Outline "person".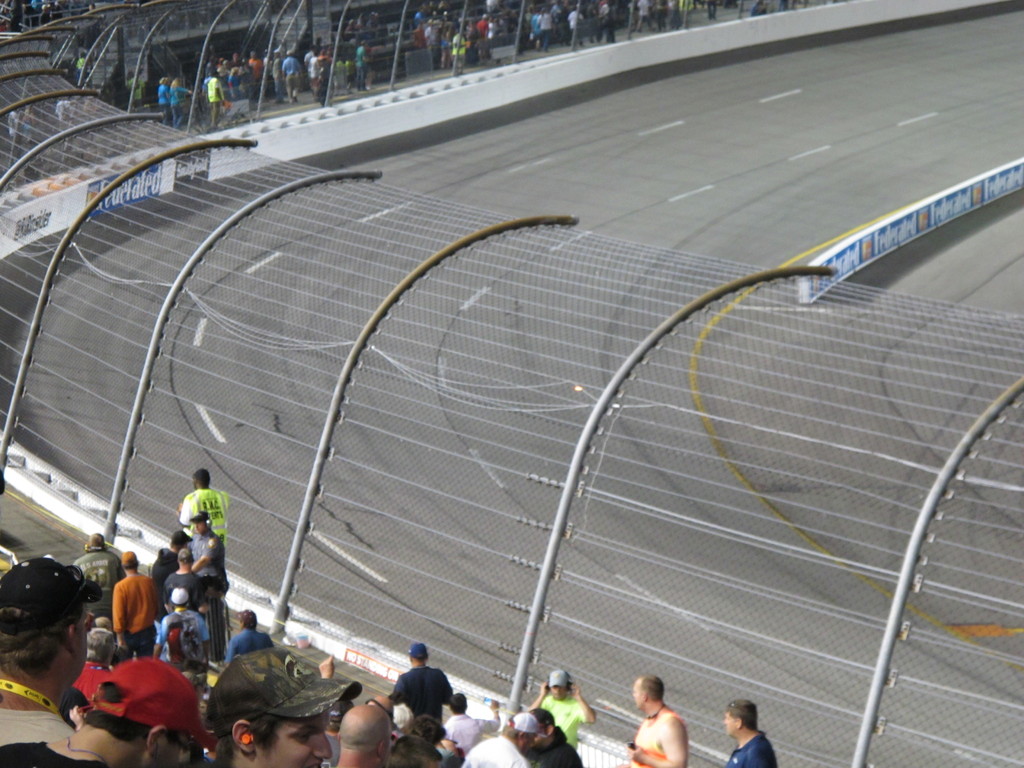
Outline: bbox(624, 675, 689, 767).
